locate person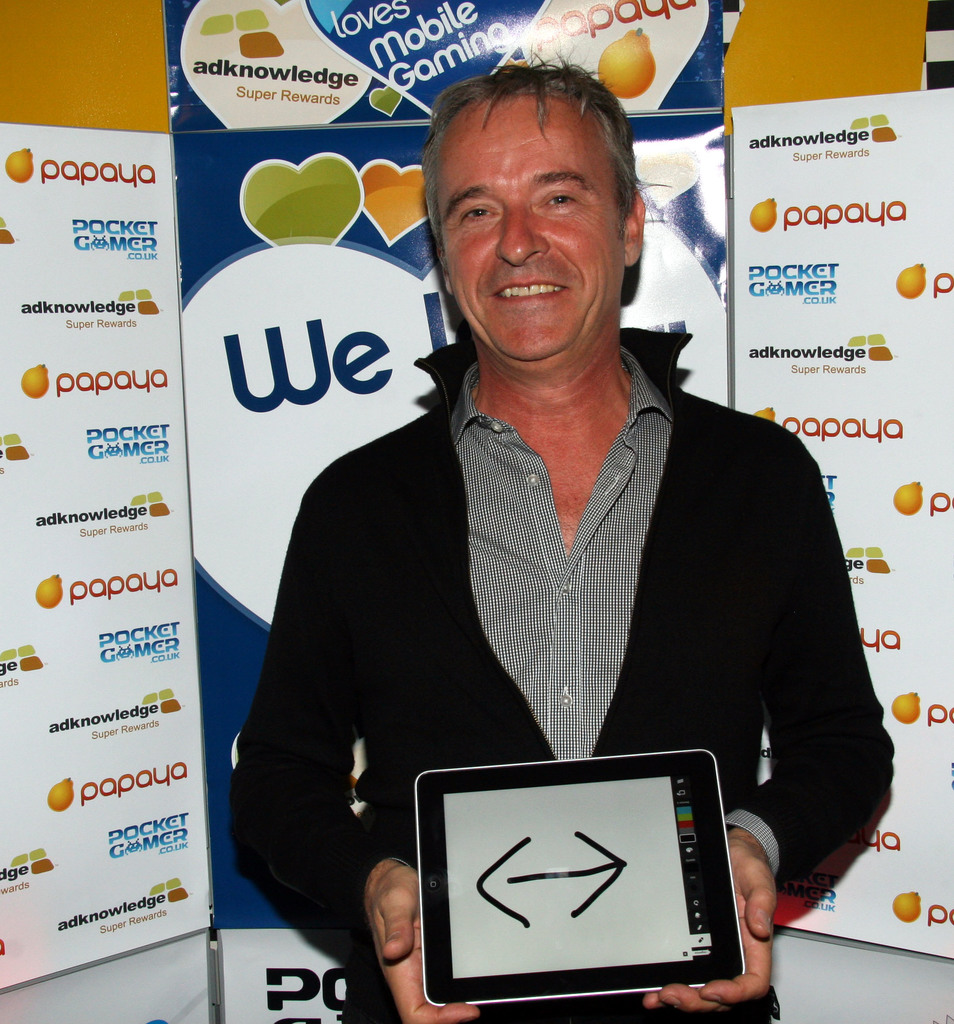
x1=321 y1=92 x2=856 y2=1015
